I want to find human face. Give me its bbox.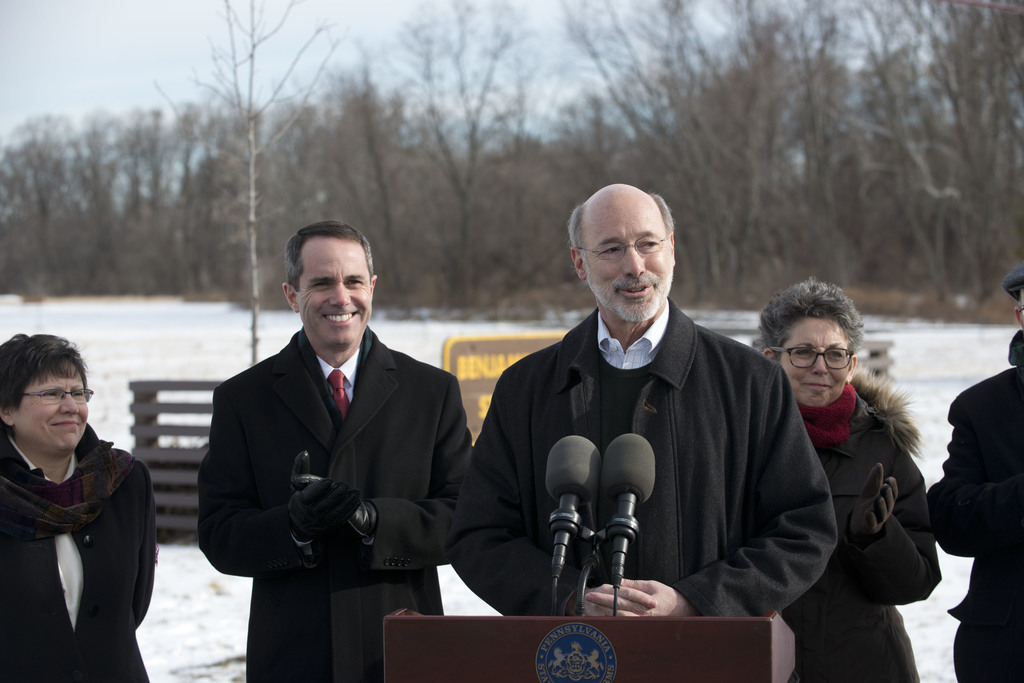
select_region(779, 320, 851, 409).
